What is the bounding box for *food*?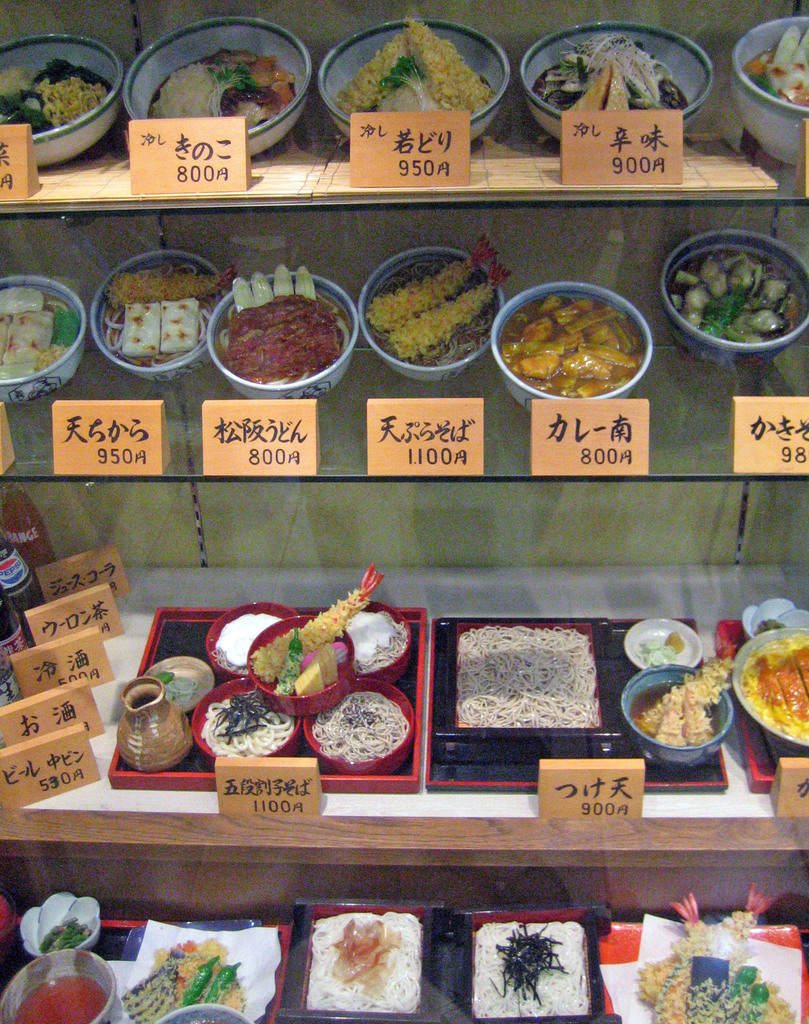
{"left": 342, "top": 612, "right": 410, "bottom": 669}.
